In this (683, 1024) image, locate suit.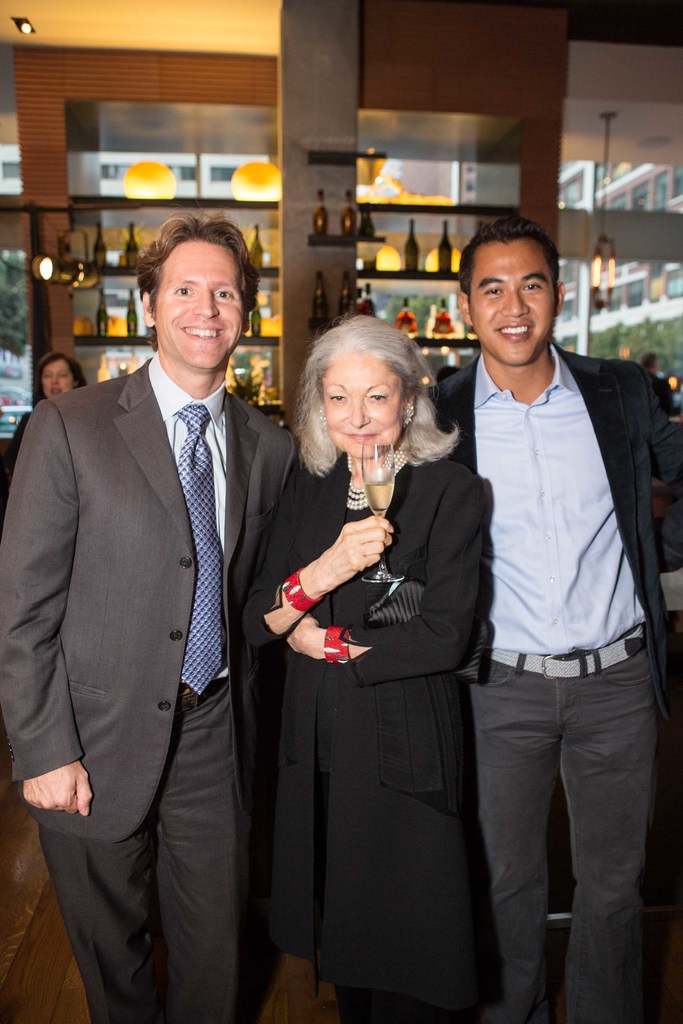
Bounding box: rect(0, 350, 302, 1023).
